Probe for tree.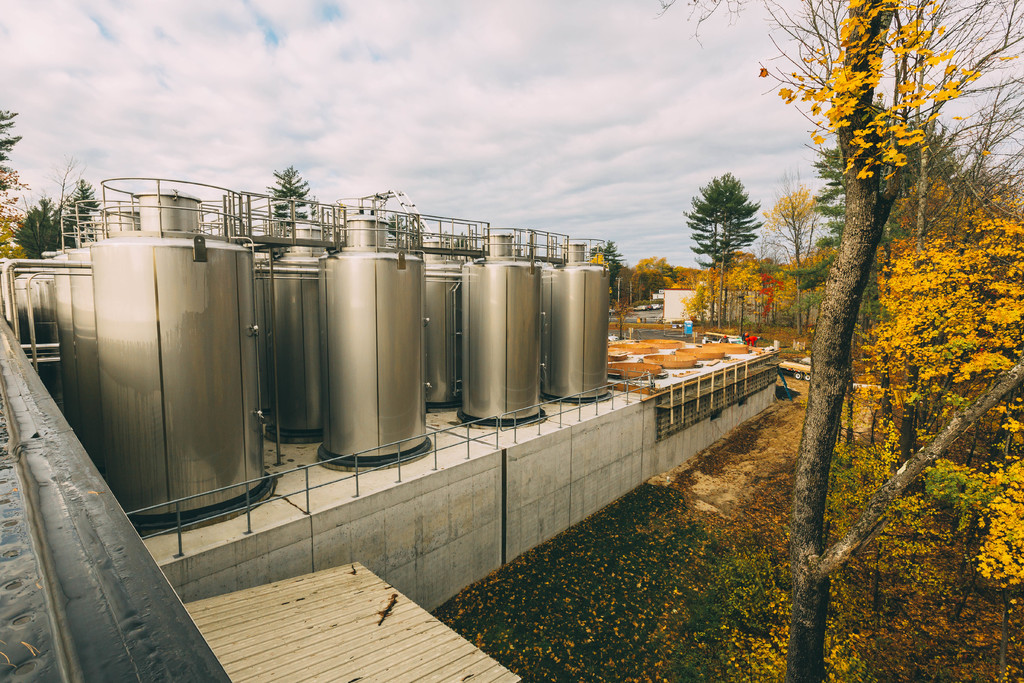
Probe result: <bbox>60, 179, 100, 244</bbox>.
